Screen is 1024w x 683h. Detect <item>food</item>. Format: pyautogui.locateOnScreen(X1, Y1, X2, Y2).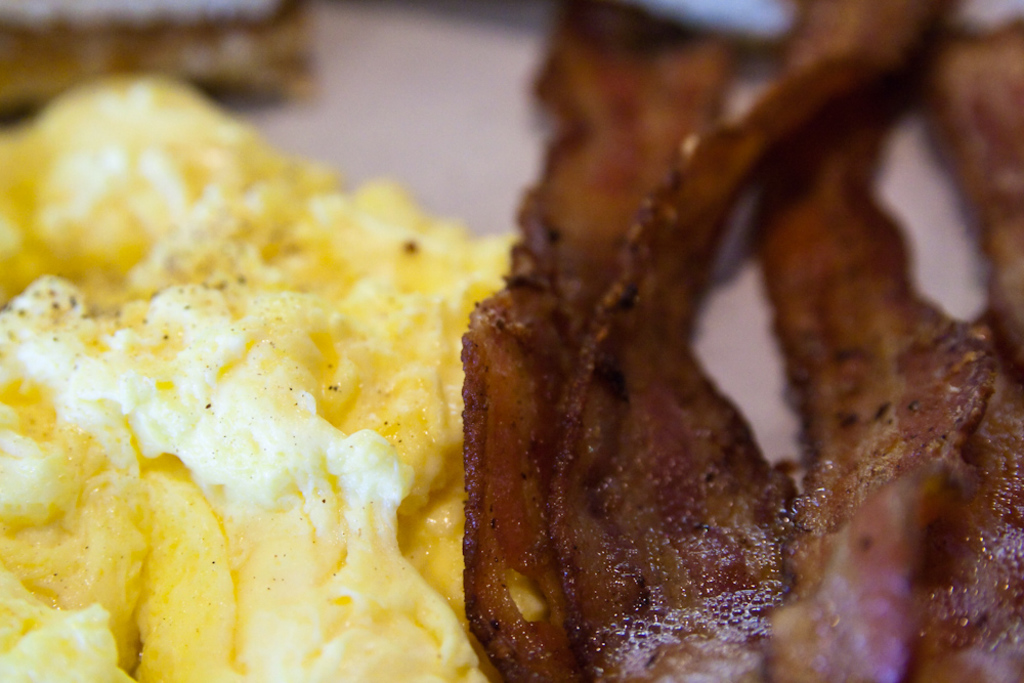
pyautogui.locateOnScreen(461, 0, 1023, 682).
